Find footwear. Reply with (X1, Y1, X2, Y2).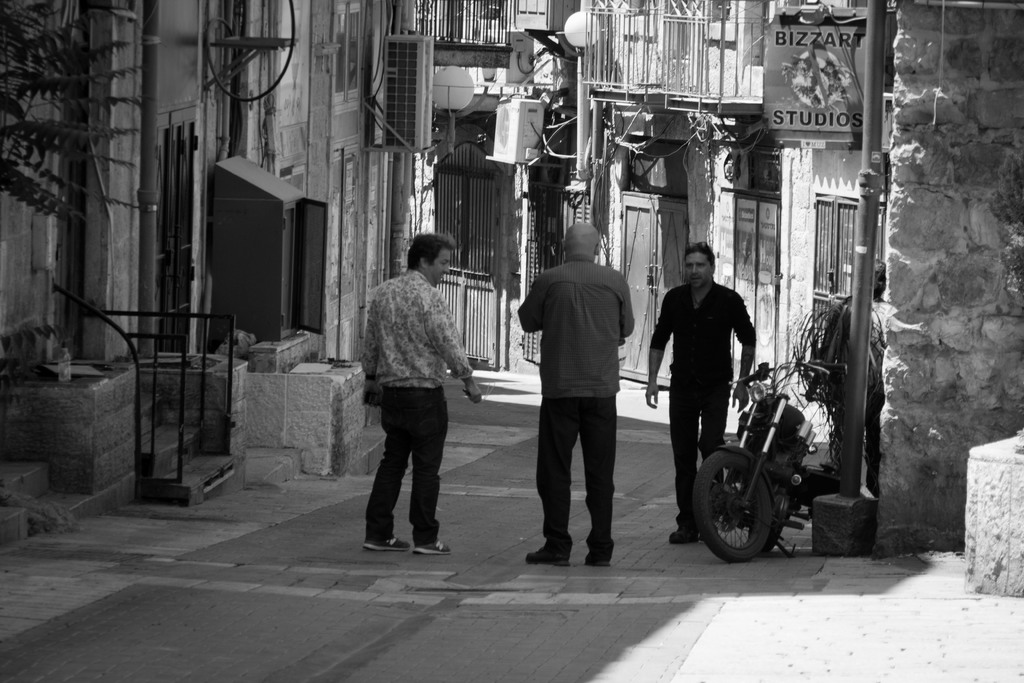
(524, 542, 570, 573).
